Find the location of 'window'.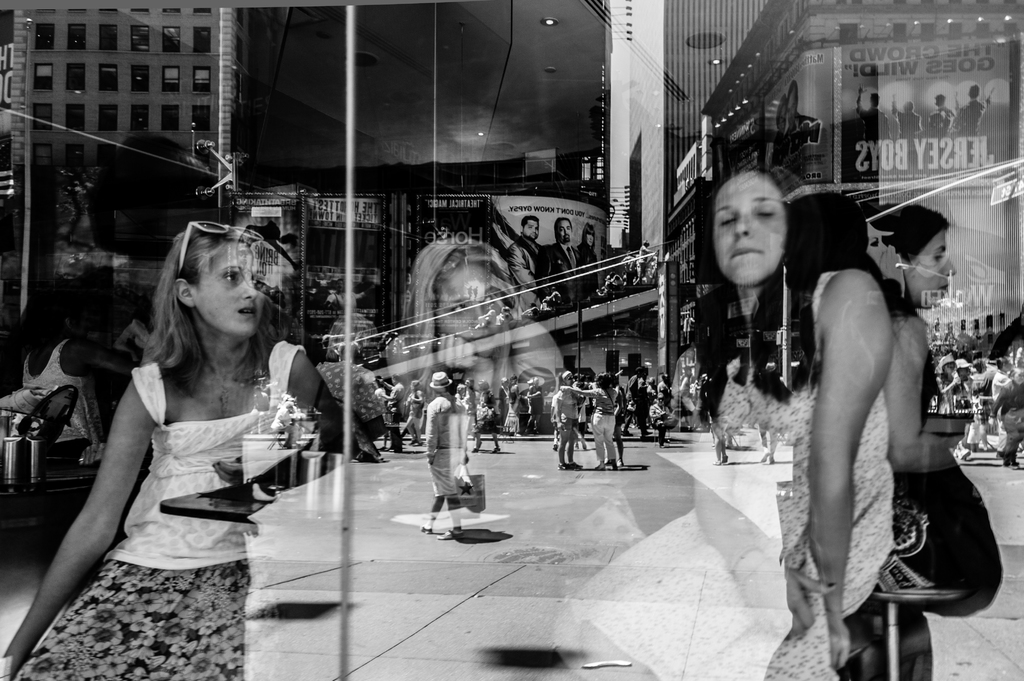
Location: box(158, 23, 179, 52).
